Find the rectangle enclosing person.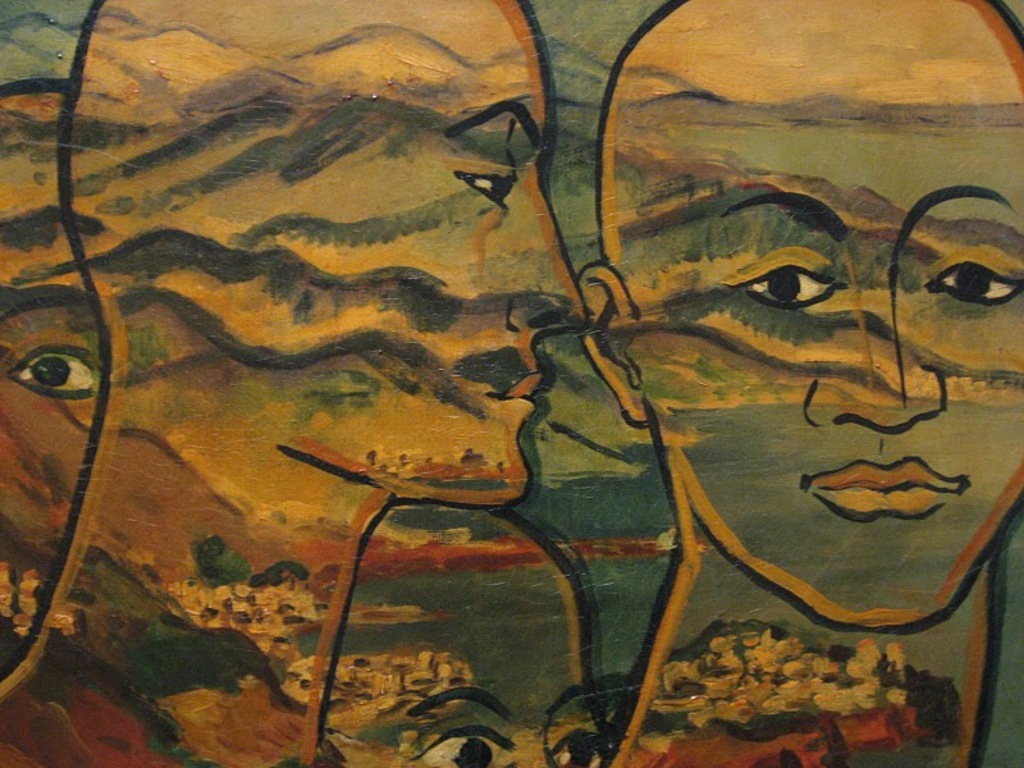
box=[325, 497, 600, 767].
